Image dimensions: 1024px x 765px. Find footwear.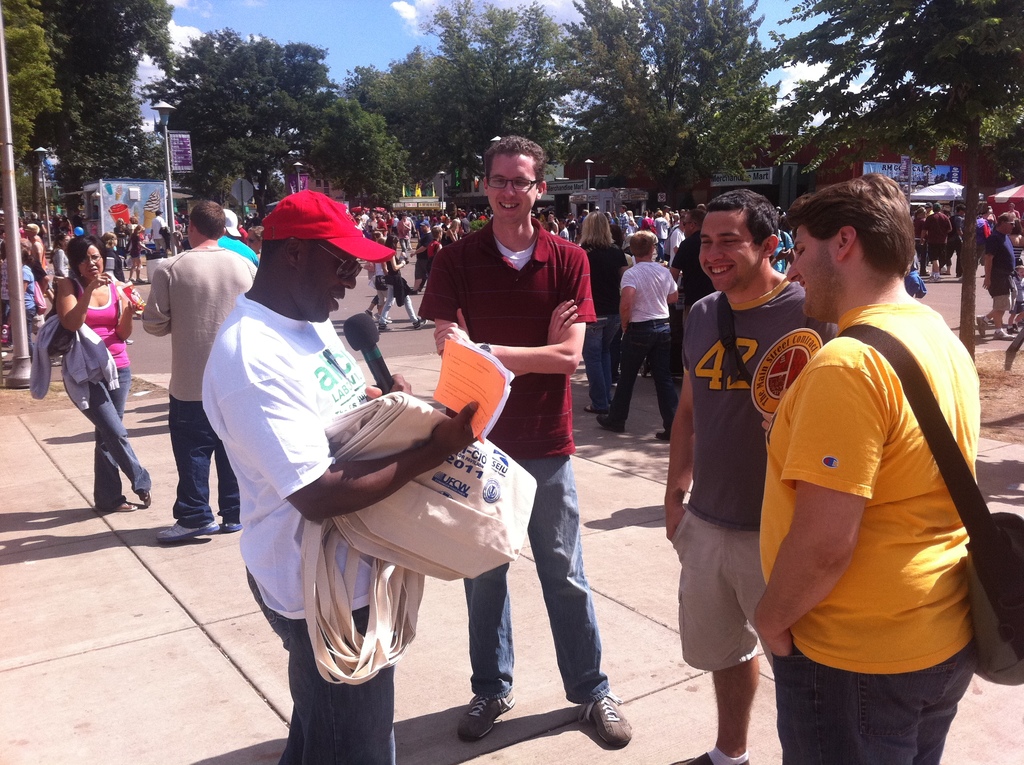
376 316 399 330.
